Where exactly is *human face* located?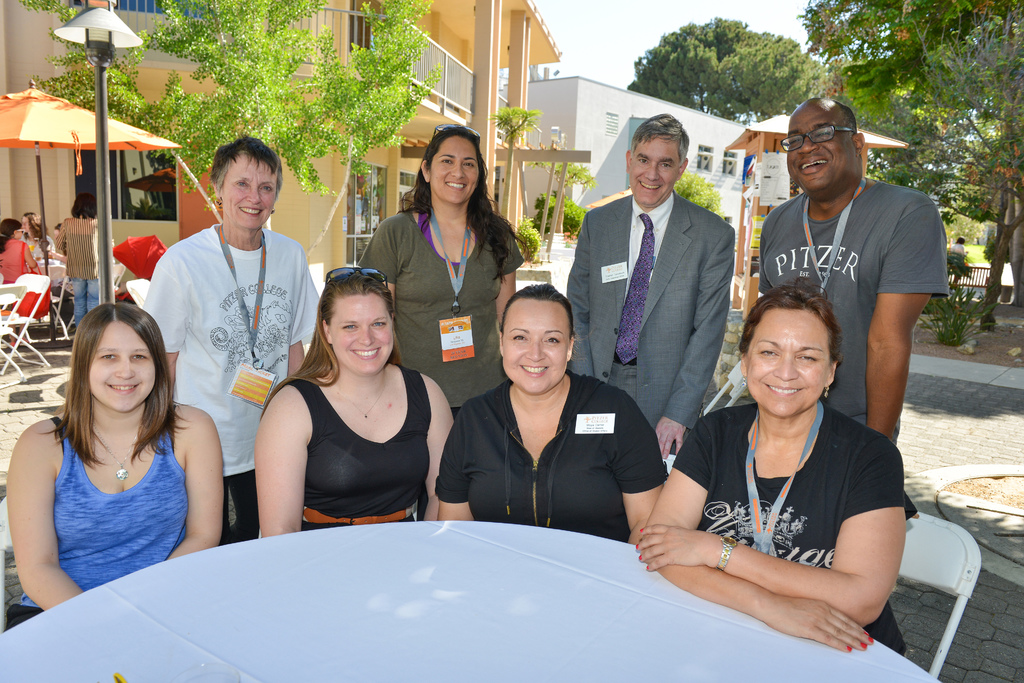
Its bounding box is x1=501, y1=295, x2=569, y2=391.
